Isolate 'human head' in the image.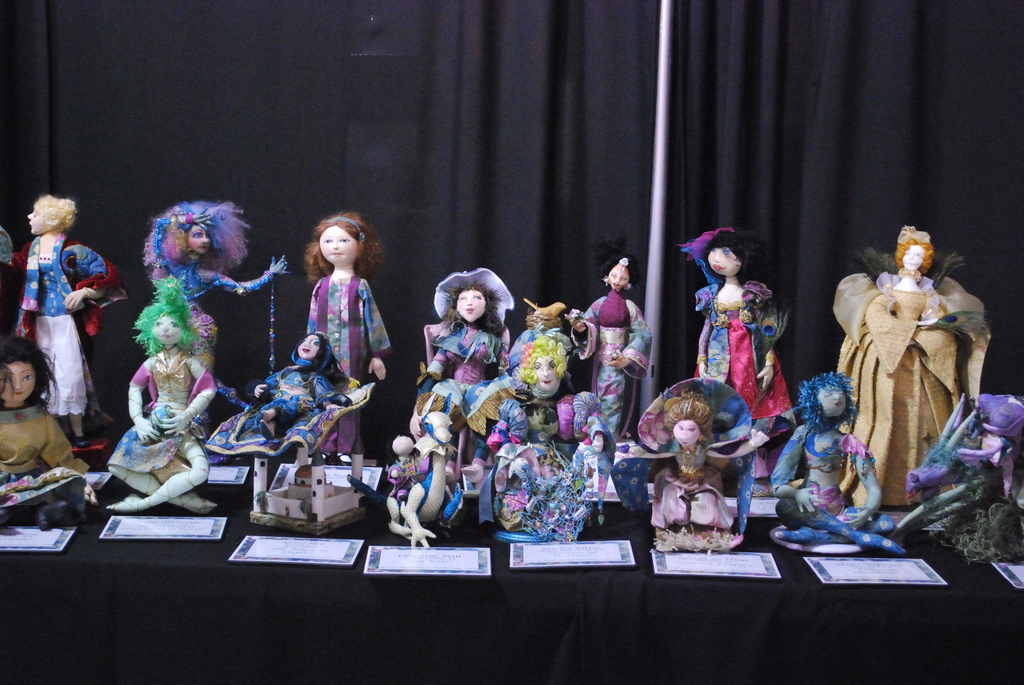
Isolated region: (left=25, top=196, right=76, bottom=237).
